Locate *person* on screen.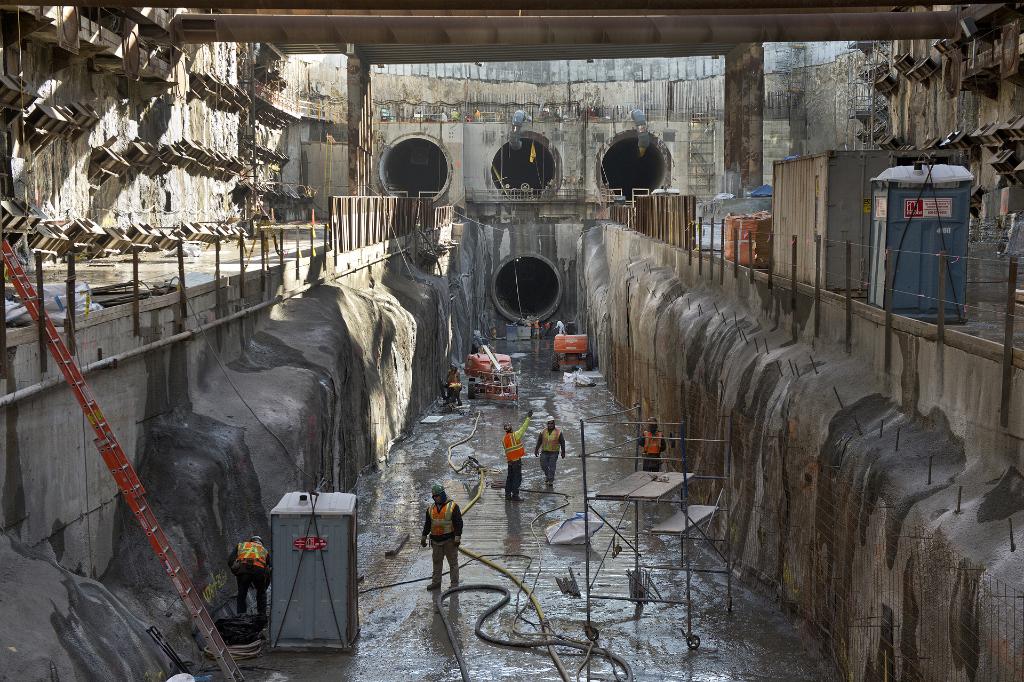
On screen at pyautogui.locateOnScreen(445, 362, 462, 402).
